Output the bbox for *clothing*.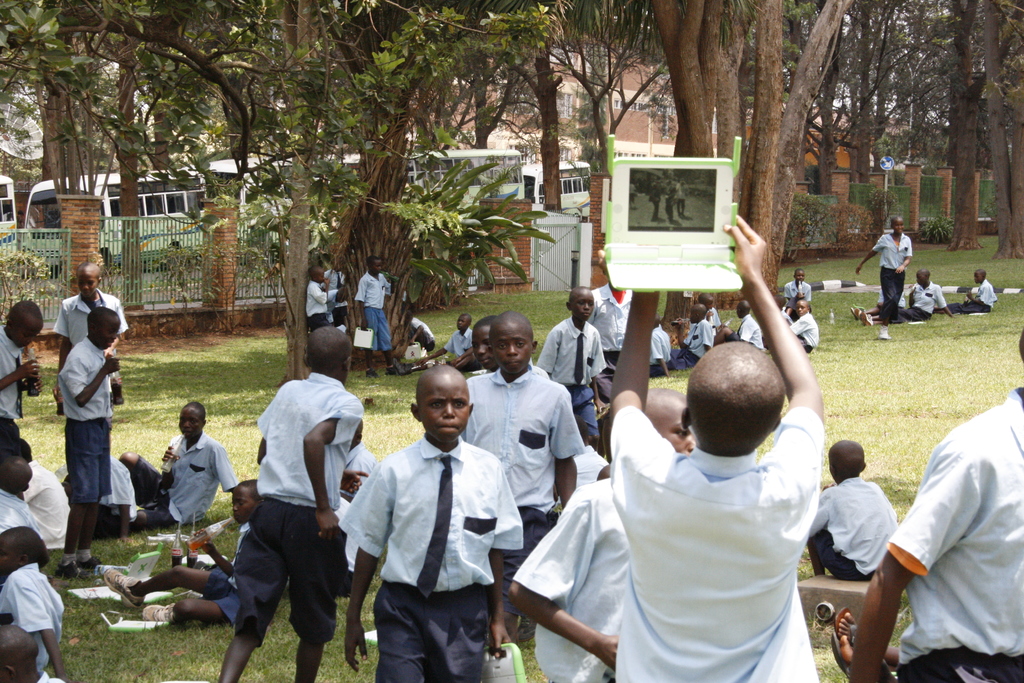
868 230 915 311.
